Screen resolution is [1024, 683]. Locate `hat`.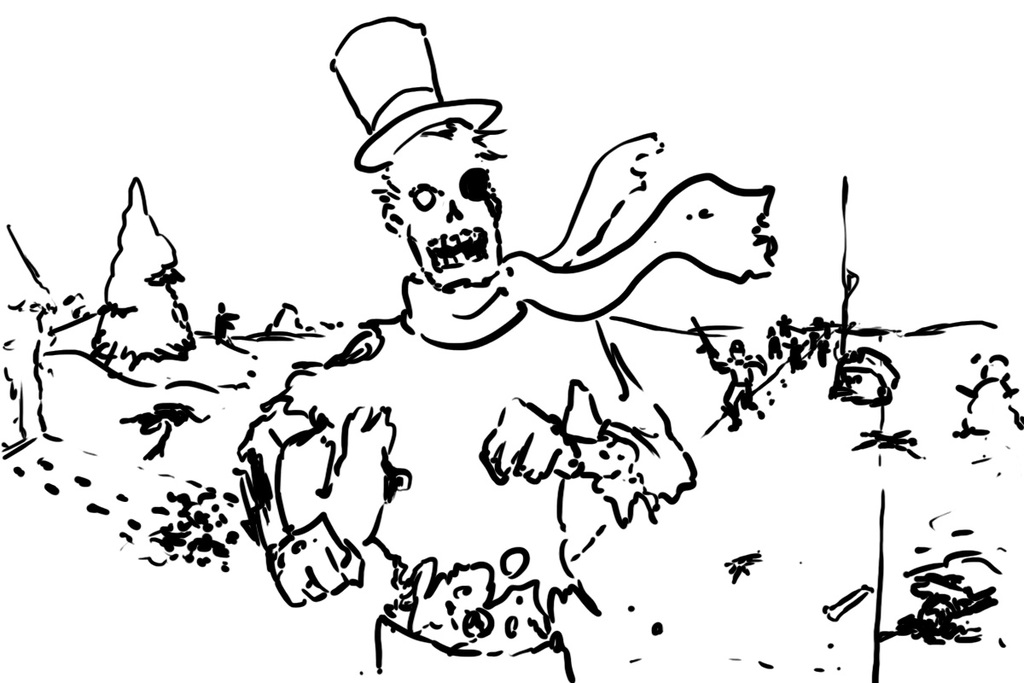
crop(326, 12, 502, 172).
